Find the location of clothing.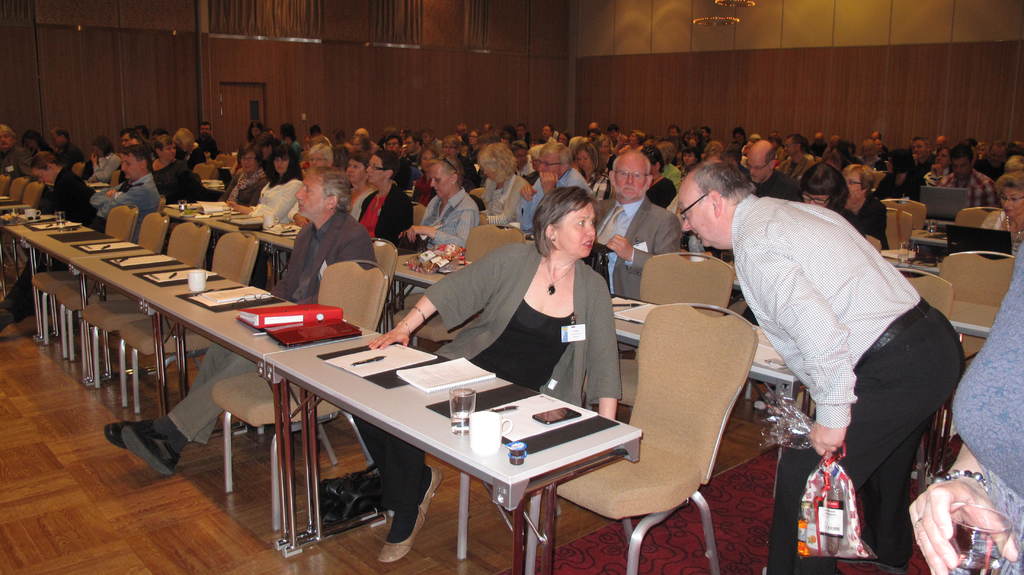
Location: locate(398, 184, 497, 277).
